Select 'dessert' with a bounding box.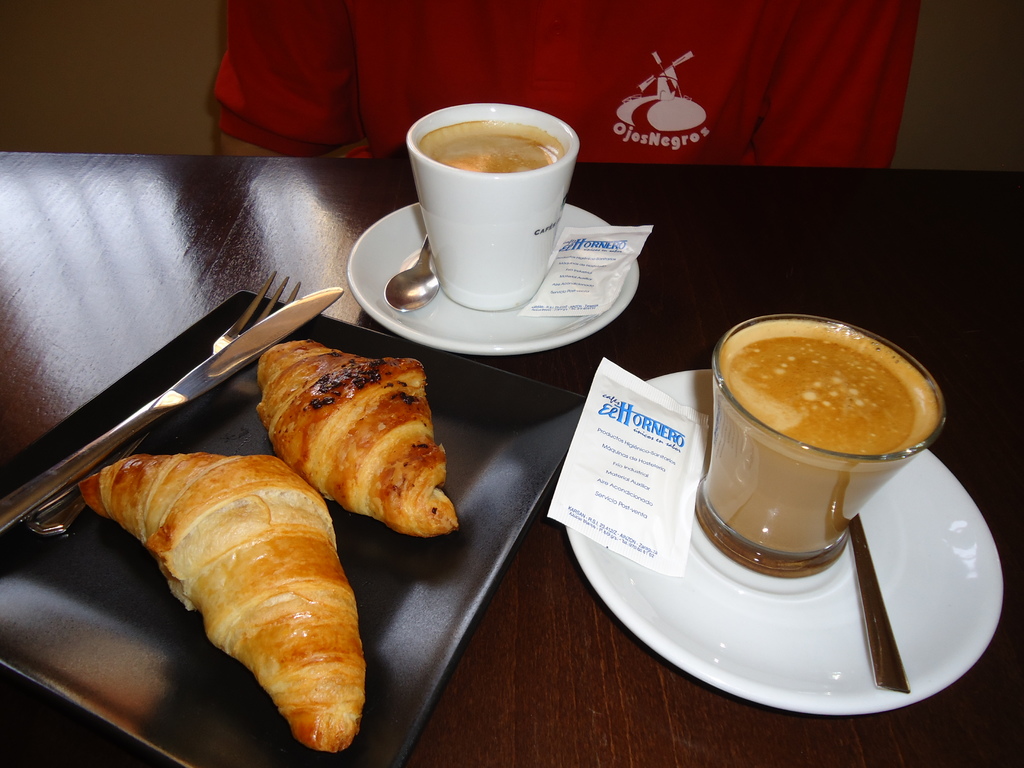
l=239, t=331, r=460, b=534.
